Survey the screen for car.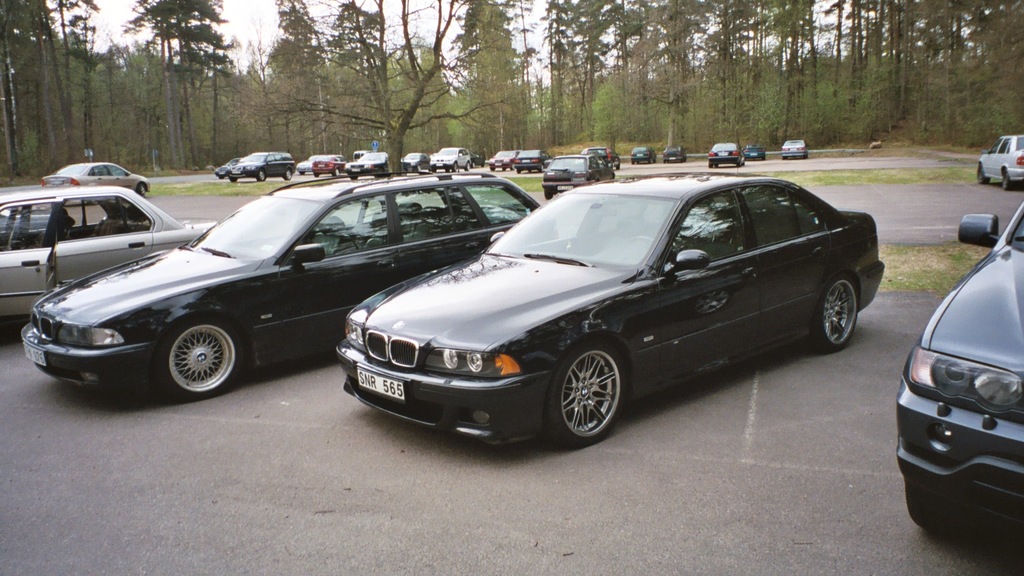
Survey found: {"x1": 24, "y1": 171, "x2": 540, "y2": 397}.
